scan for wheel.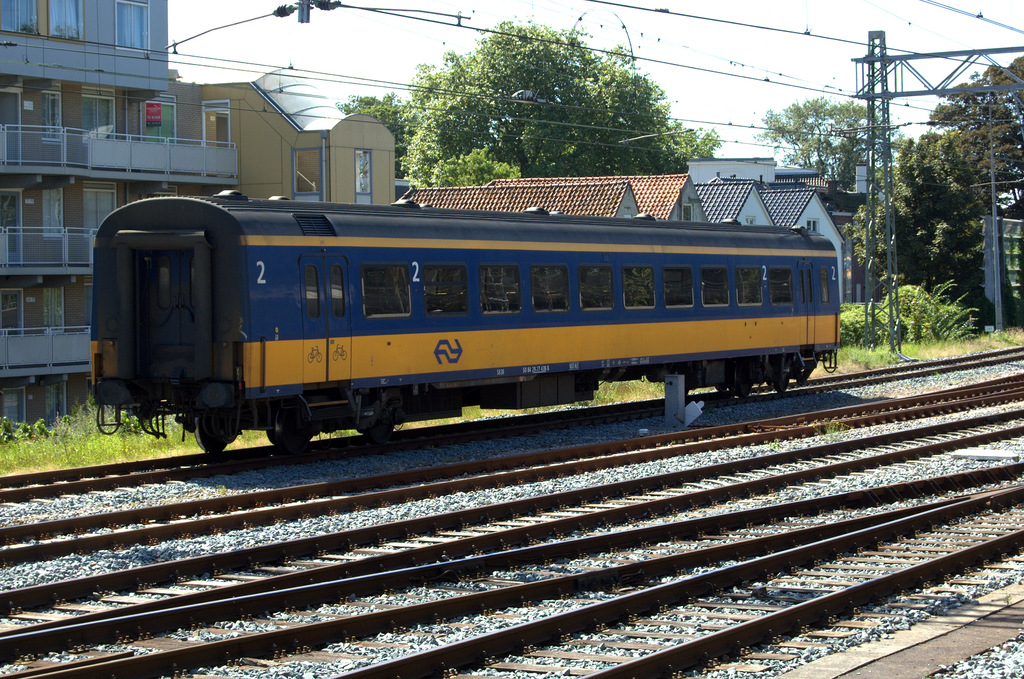
Scan result: (199,413,235,452).
